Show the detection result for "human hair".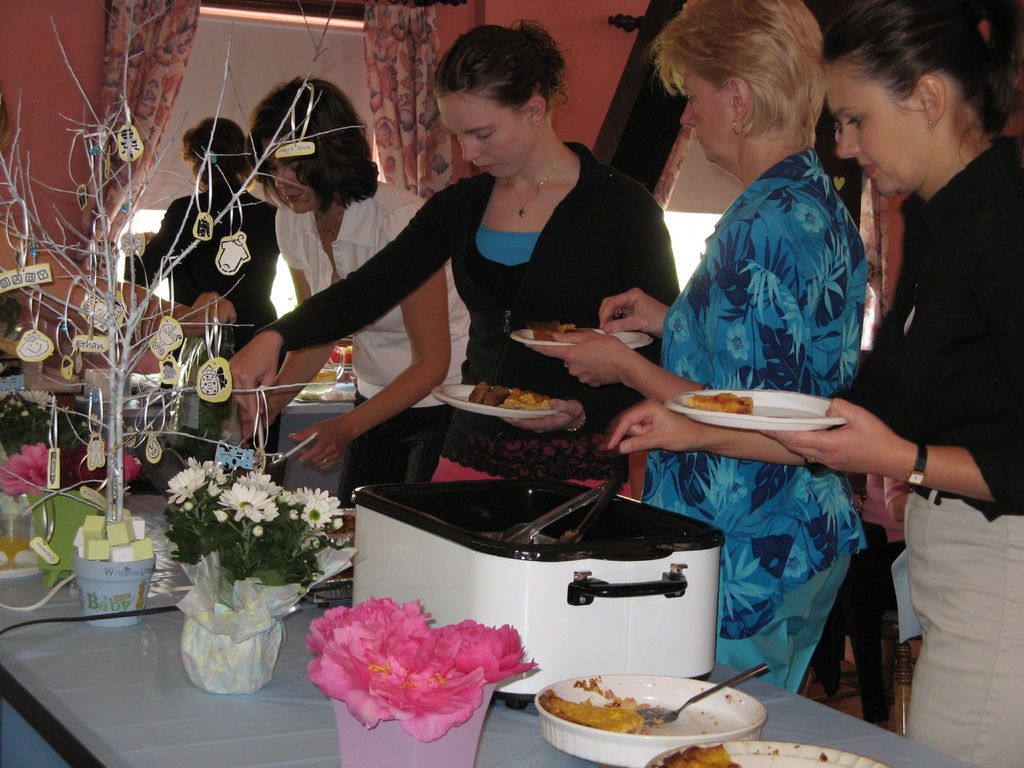
<box>241,72,381,204</box>.
